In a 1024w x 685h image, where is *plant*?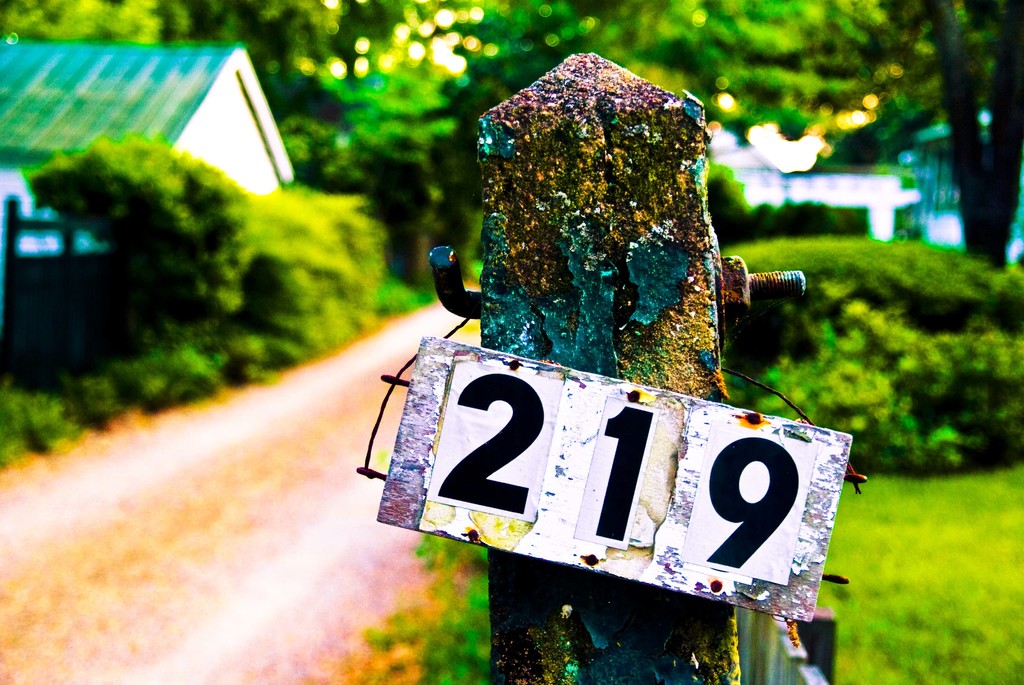
rect(362, 537, 493, 684).
